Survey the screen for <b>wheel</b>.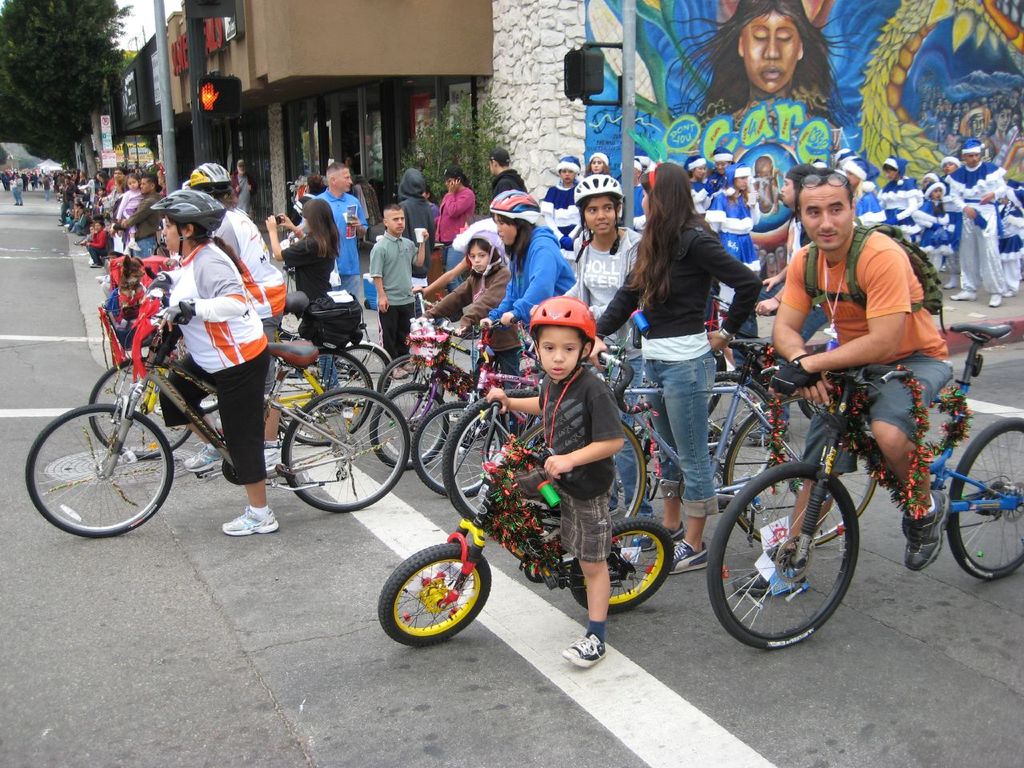
Survey found: 282,378,412,518.
